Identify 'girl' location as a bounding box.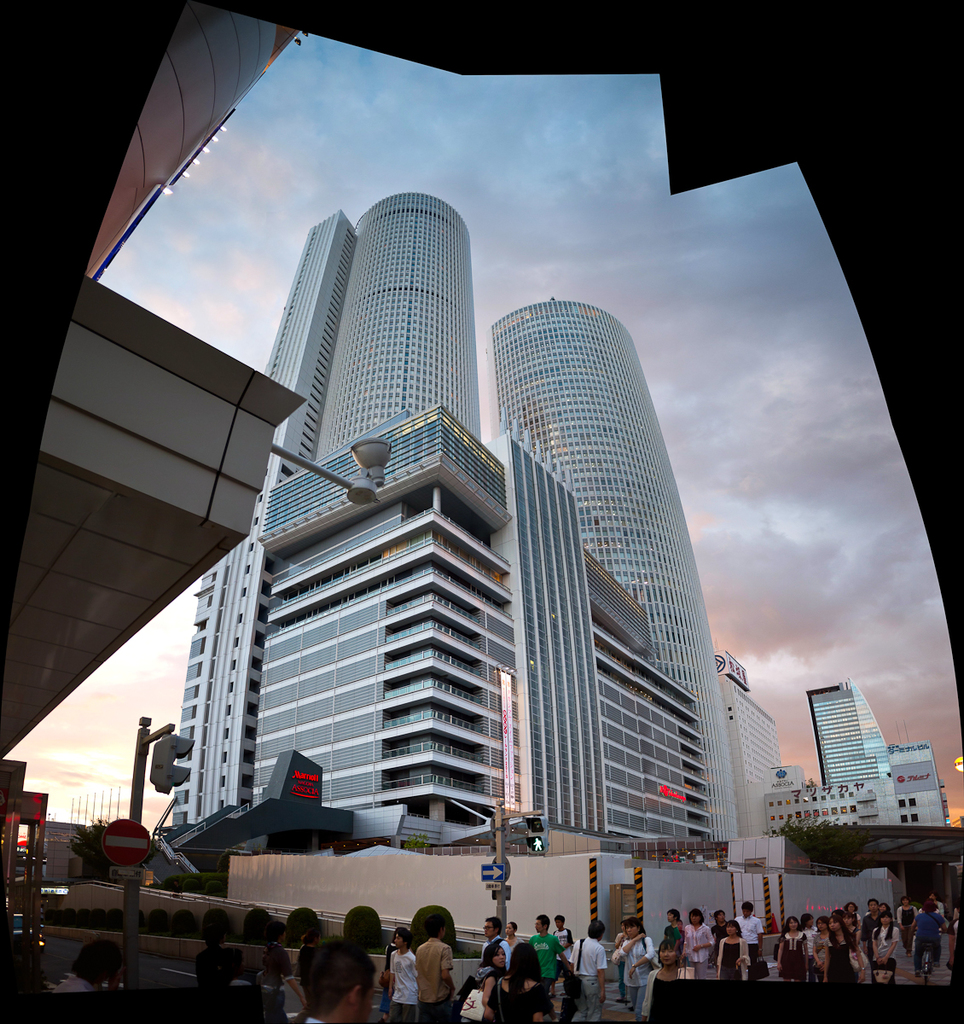
bbox(822, 917, 861, 983).
